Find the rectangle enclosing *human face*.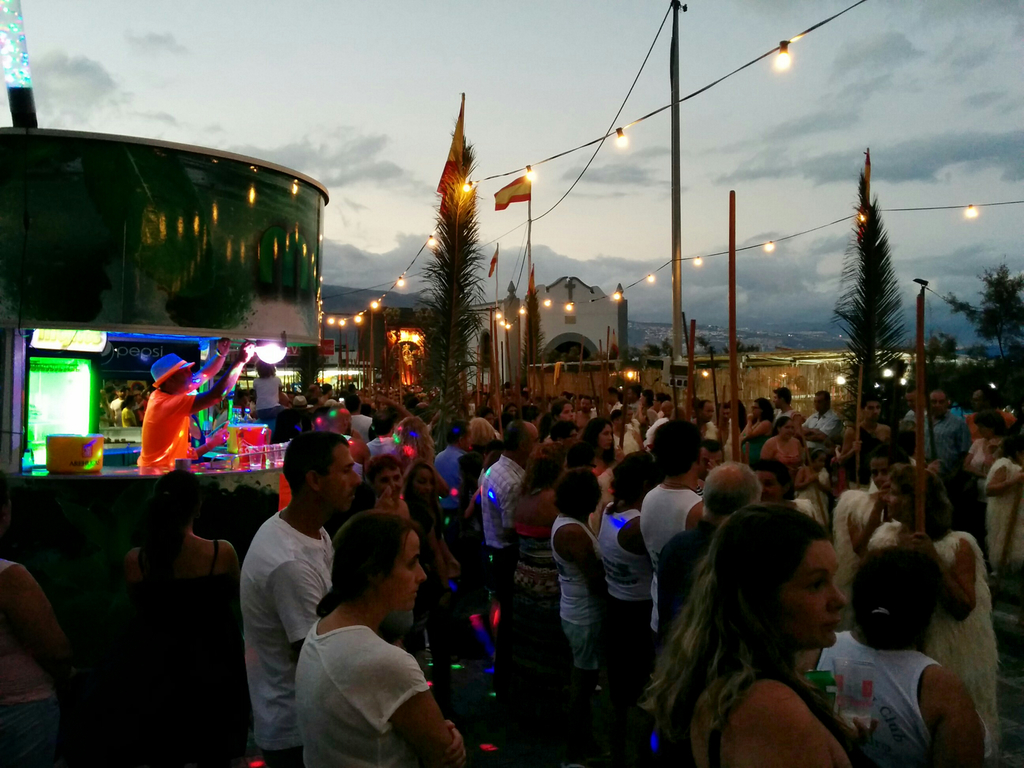
select_region(871, 456, 890, 489).
